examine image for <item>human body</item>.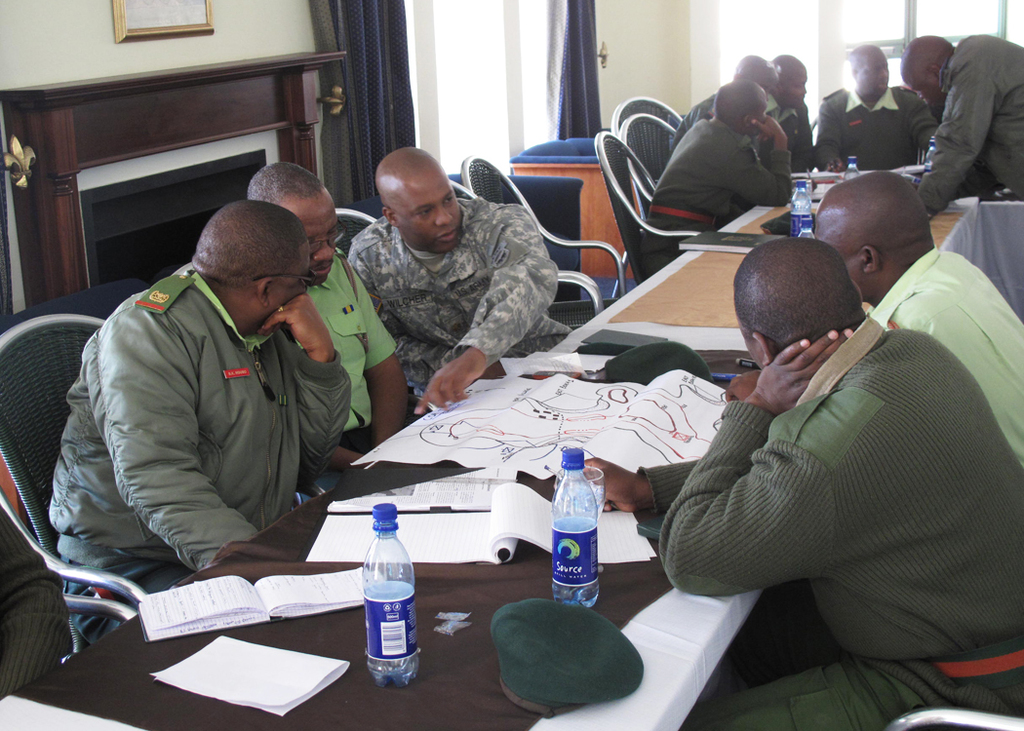
Examination result: [left=243, top=158, right=408, bottom=489].
